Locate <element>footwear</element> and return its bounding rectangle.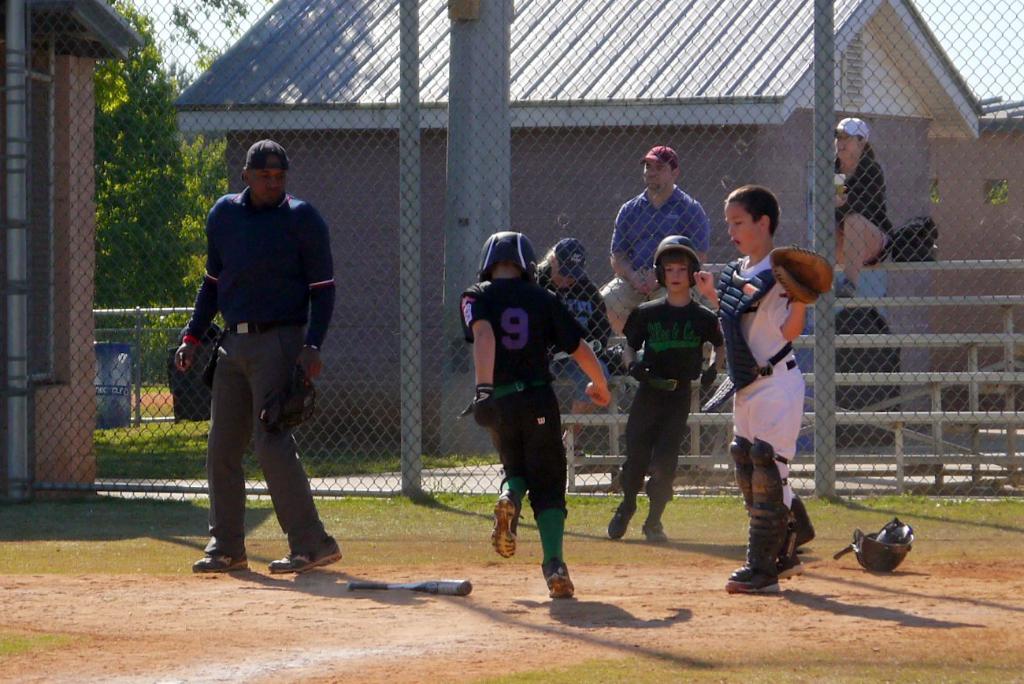
606, 500, 640, 537.
